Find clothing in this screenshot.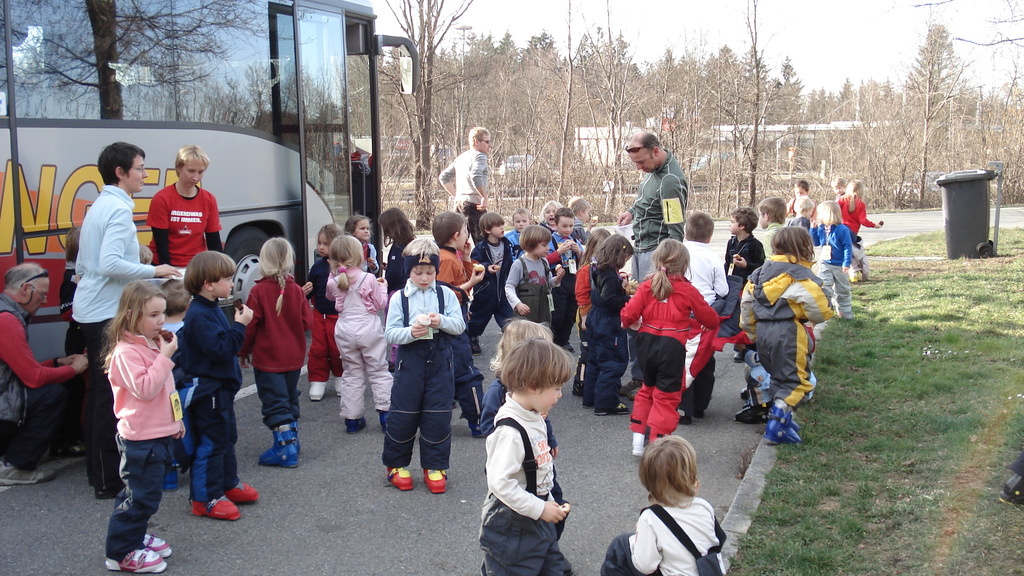
The bounding box for clothing is left=319, top=265, right=394, bottom=429.
